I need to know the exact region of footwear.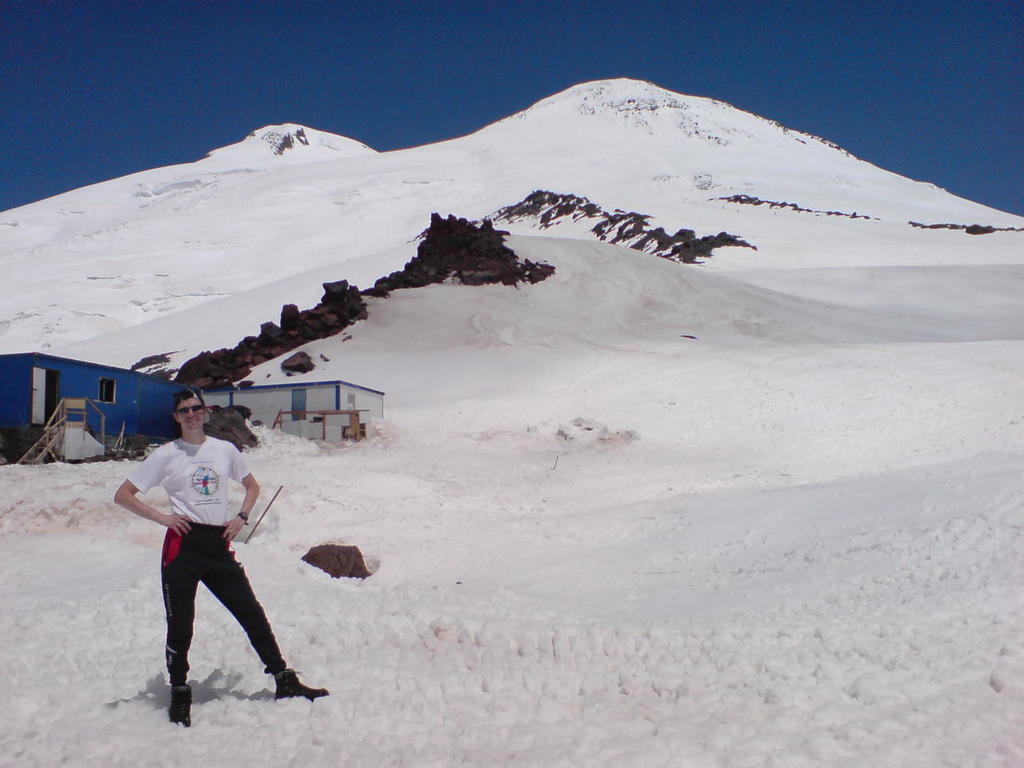
Region: <bbox>271, 665, 330, 698</bbox>.
